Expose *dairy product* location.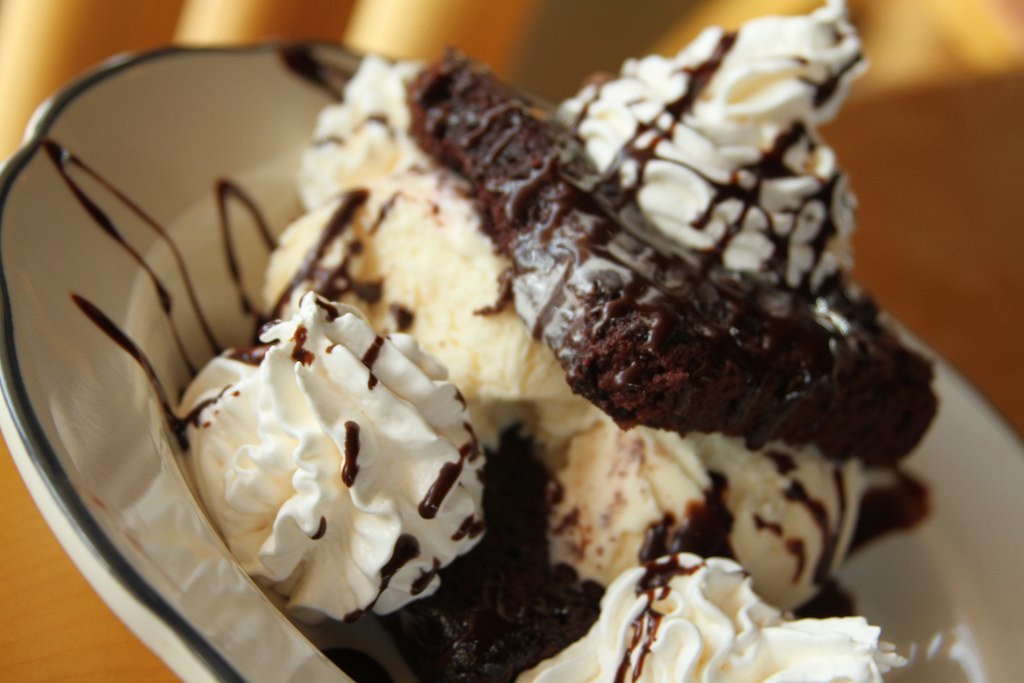
Exposed at l=312, t=4, r=963, b=602.
